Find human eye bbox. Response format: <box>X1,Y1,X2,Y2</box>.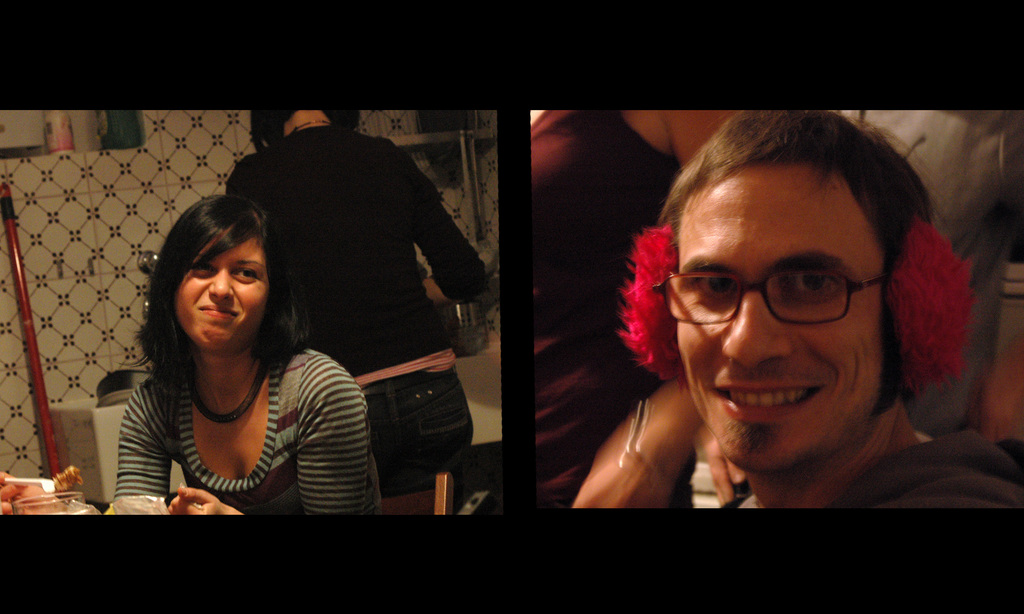
<box>193,262,219,276</box>.
